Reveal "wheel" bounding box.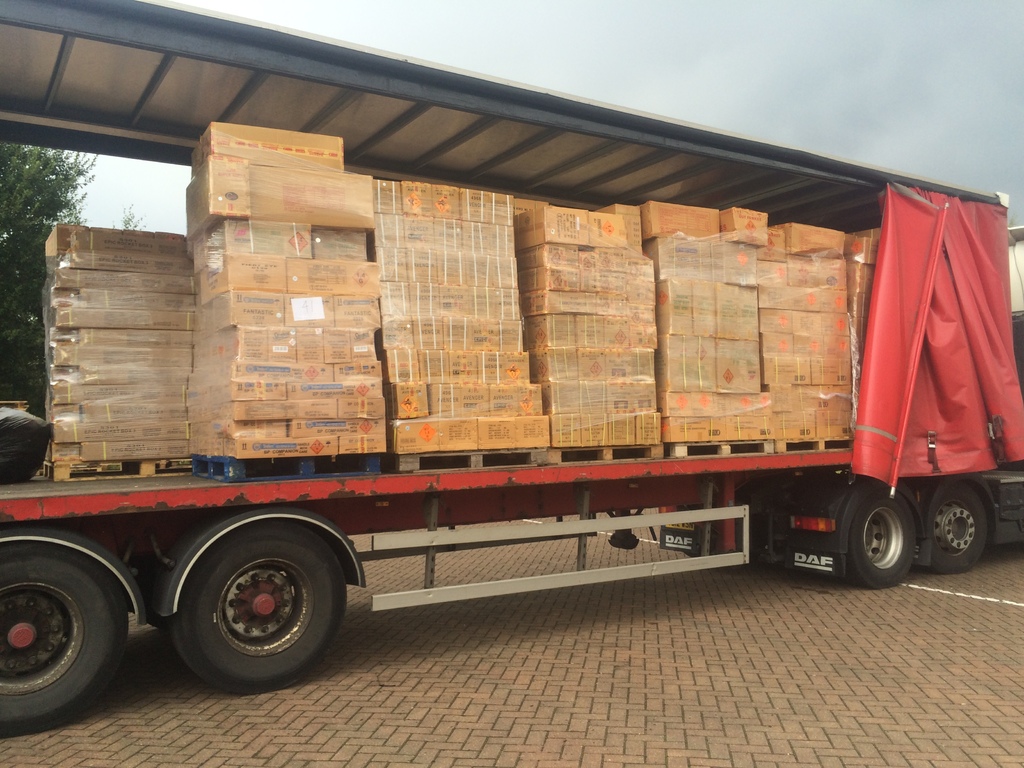
Revealed: box=[0, 540, 128, 735].
